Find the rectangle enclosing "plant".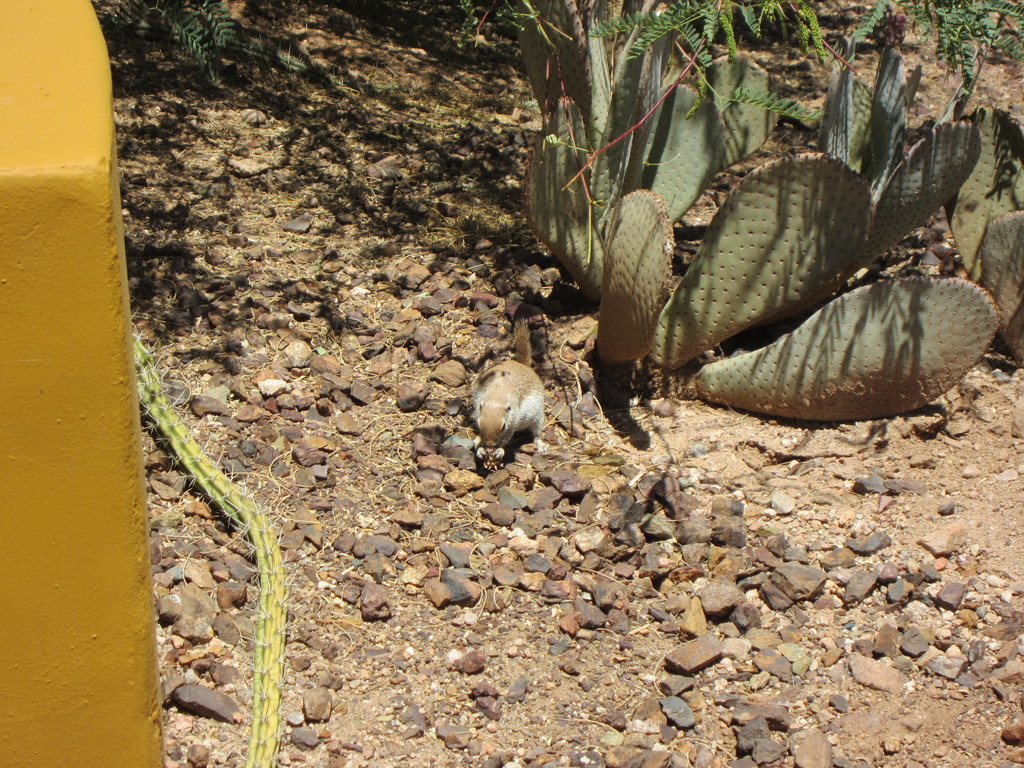
86/0/256/88.
